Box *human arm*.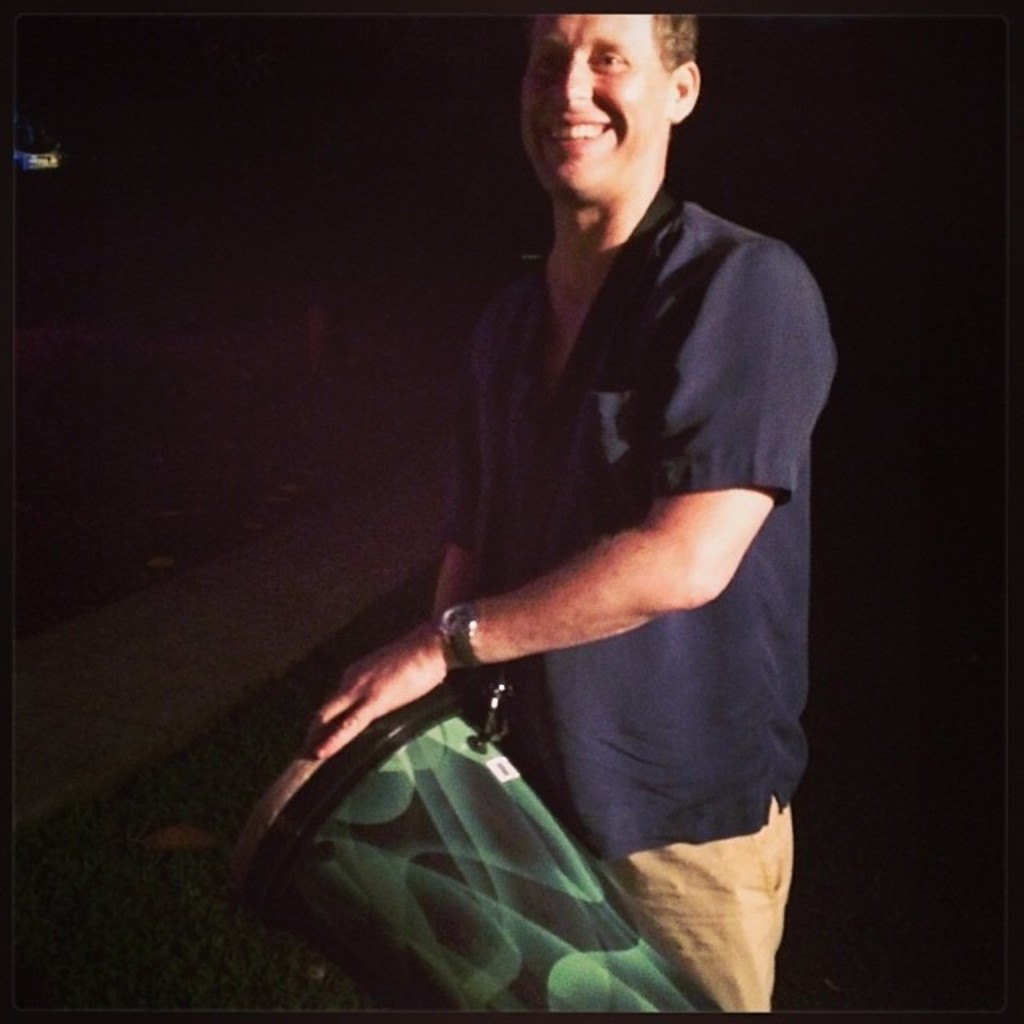
rect(430, 338, 478, 629).
